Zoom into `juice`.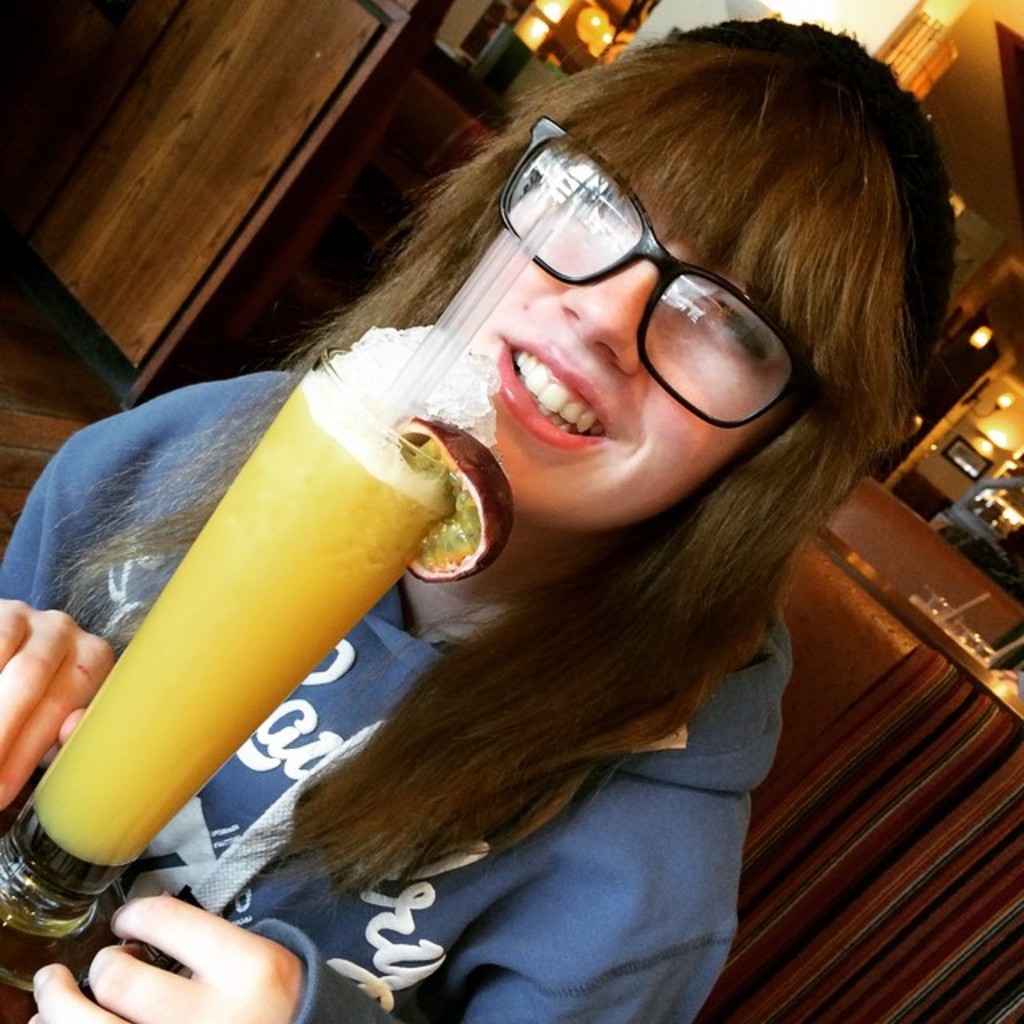
Zoom target: bbox=[30, 366, 456, 867].
